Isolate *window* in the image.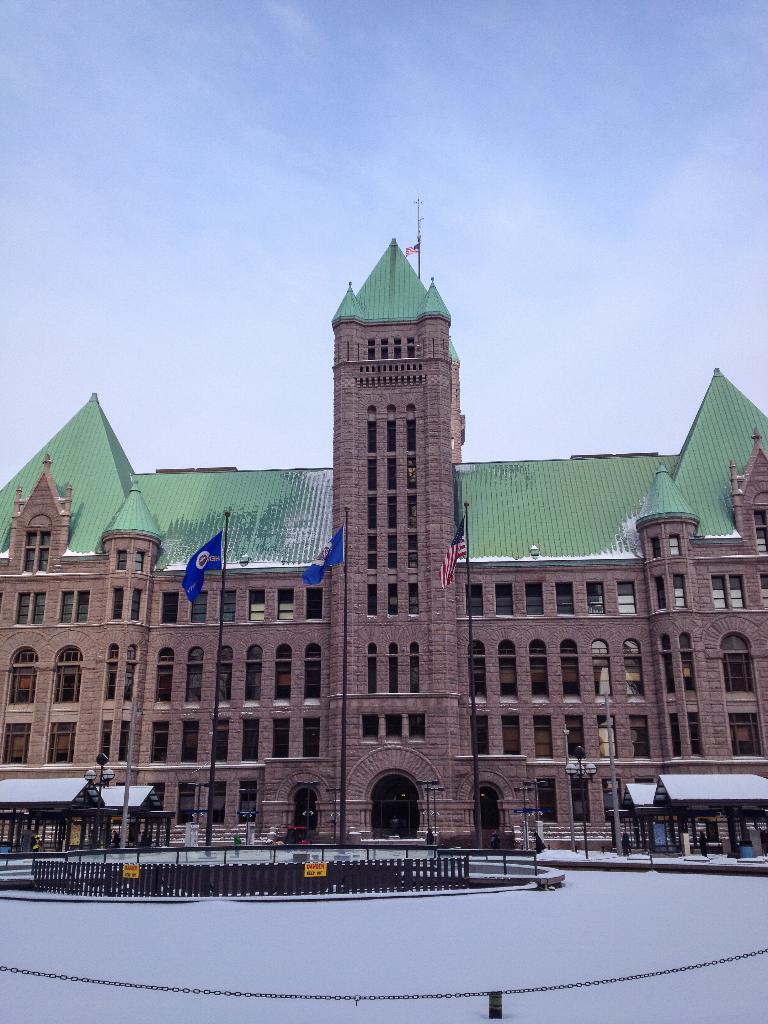
Isolated region: [left=367, top=651, right=374, bottom=691].
